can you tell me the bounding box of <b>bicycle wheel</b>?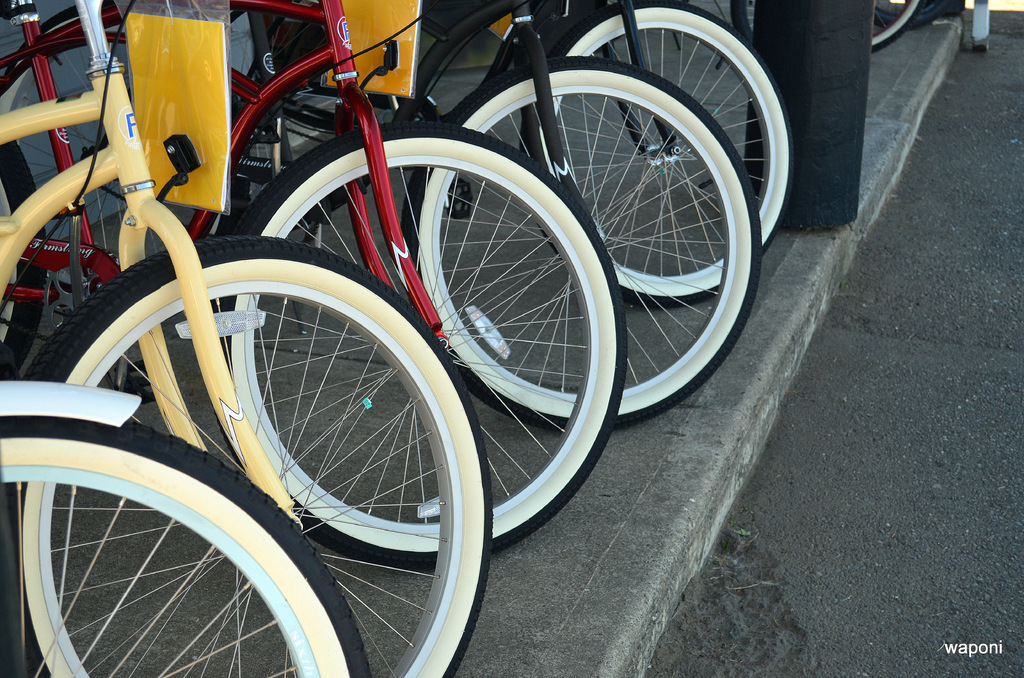
399 56 765 435.
